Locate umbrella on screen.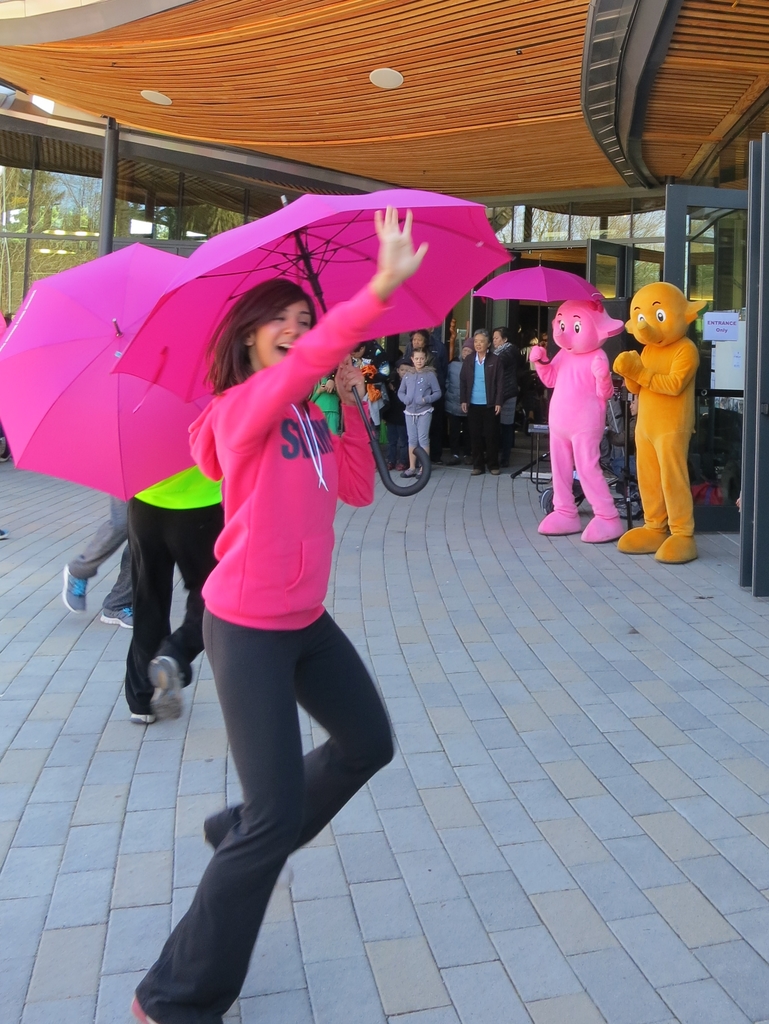
On screen at box(108, 186, 512, 497).
